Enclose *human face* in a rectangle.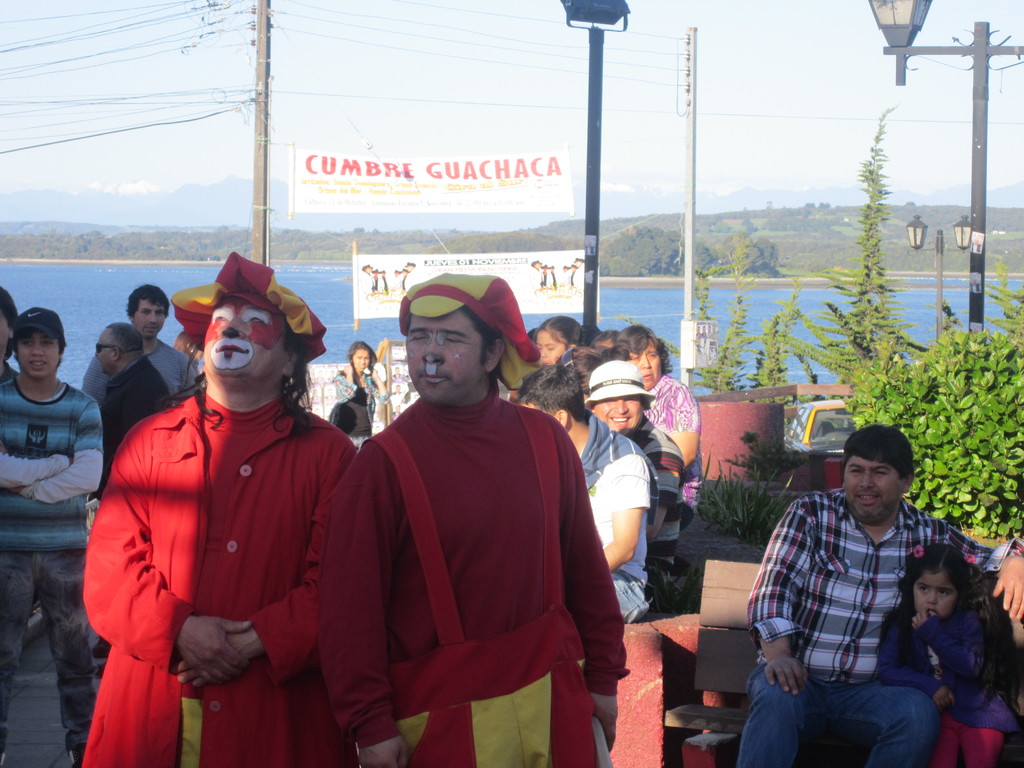
[x1=533, y1=324, x2=569, y2=367].
